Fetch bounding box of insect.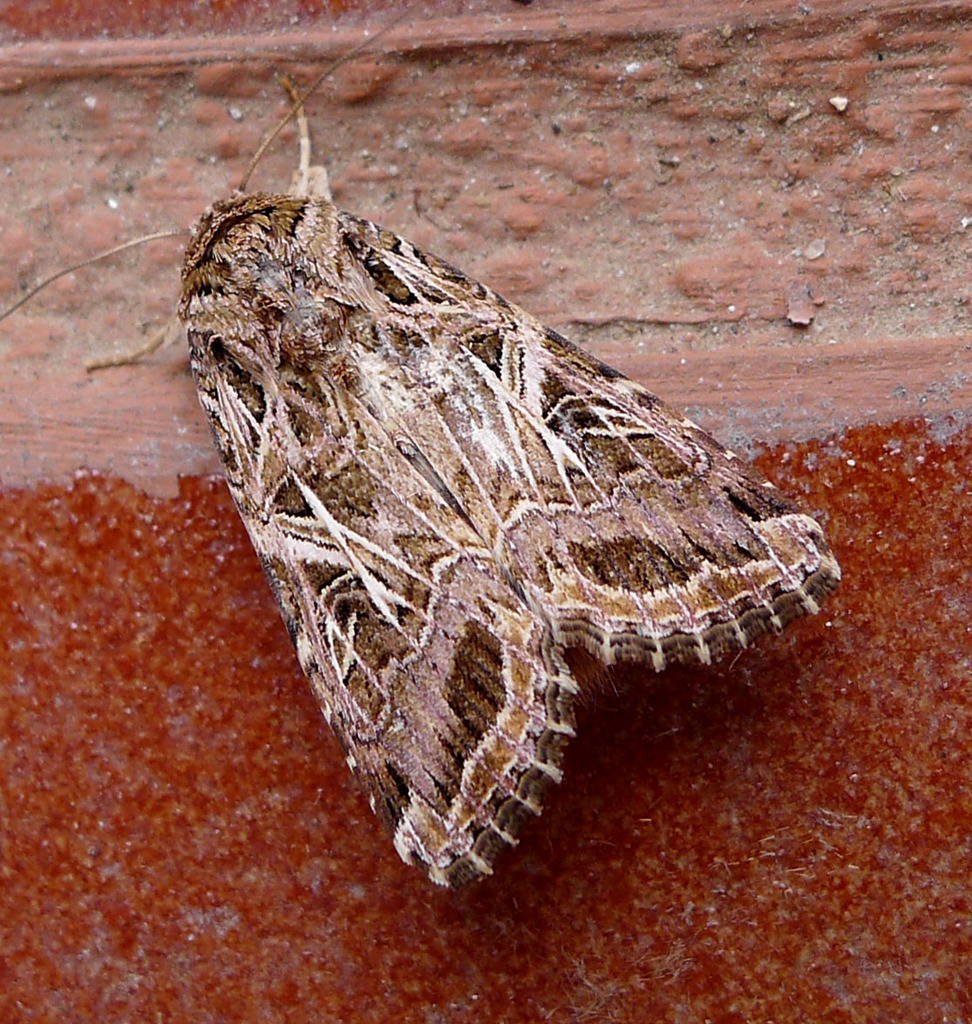
Bbox: bbox=(0, 0, 841, 886).
